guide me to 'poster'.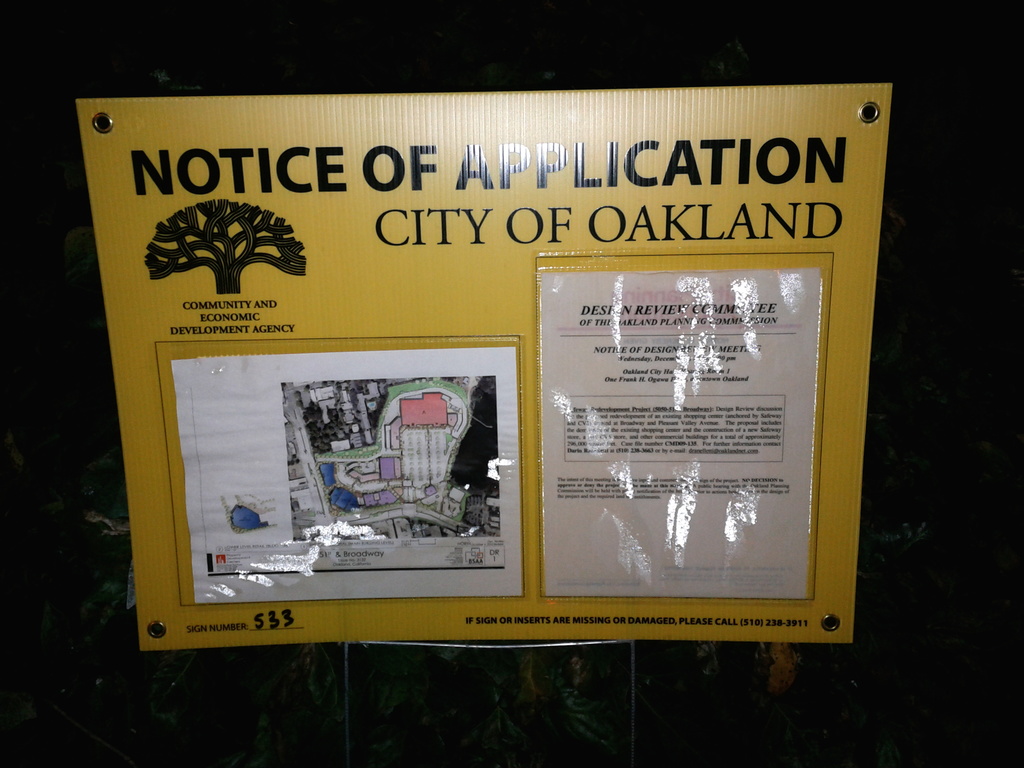
Guidance: region(166, 348, 523, 611).
